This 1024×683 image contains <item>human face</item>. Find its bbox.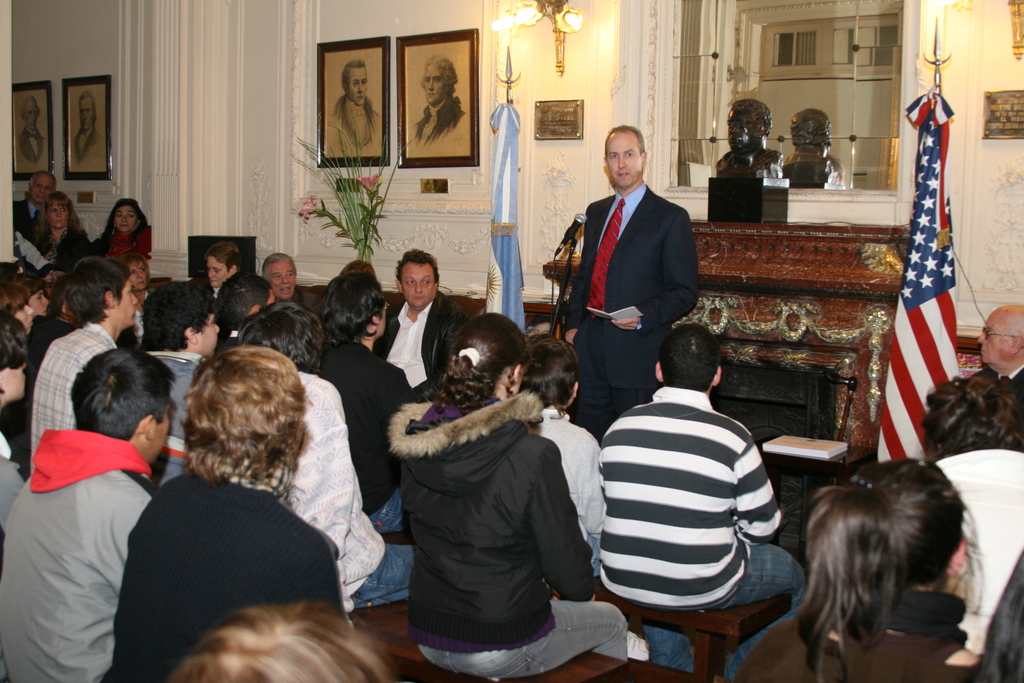
locate(31, 172, 56, 200).
